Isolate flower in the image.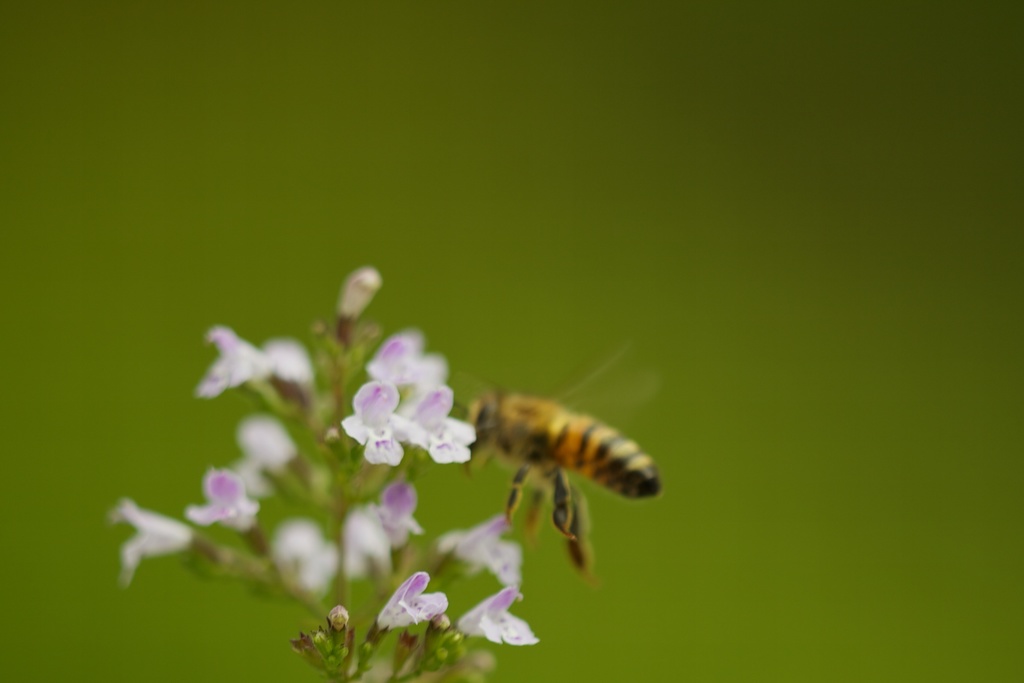
Isolated region: detection(340, 381, 413, 460).
